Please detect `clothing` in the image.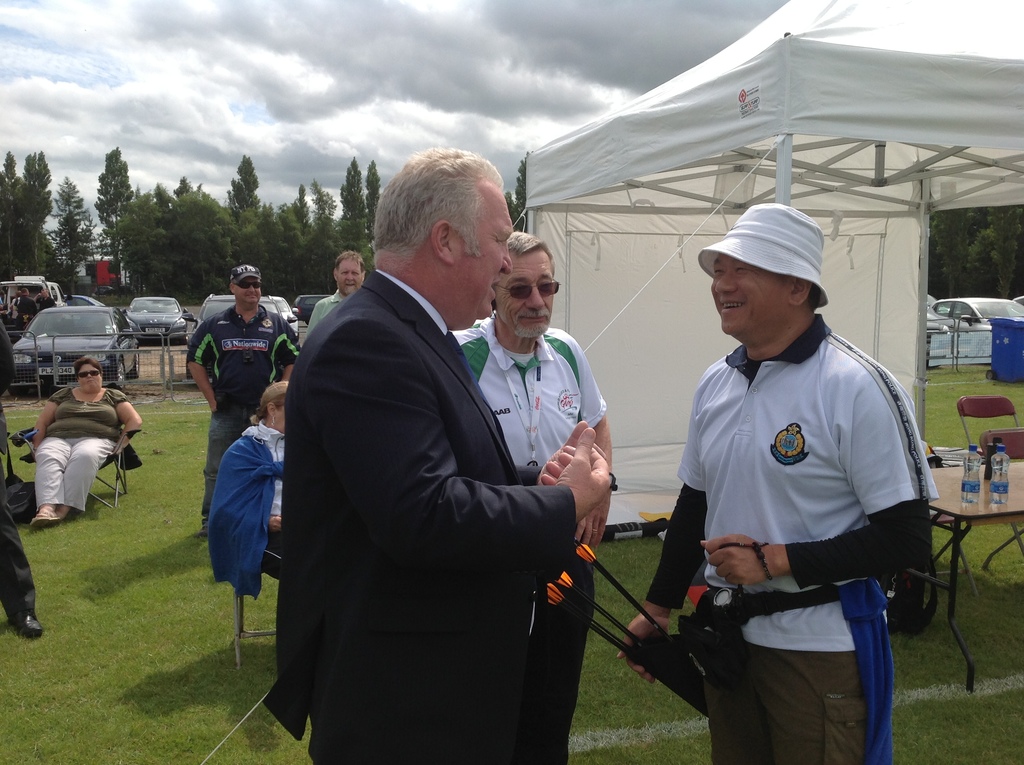
pyautogui.locateOnScreen(182, 293, 295, 515).
